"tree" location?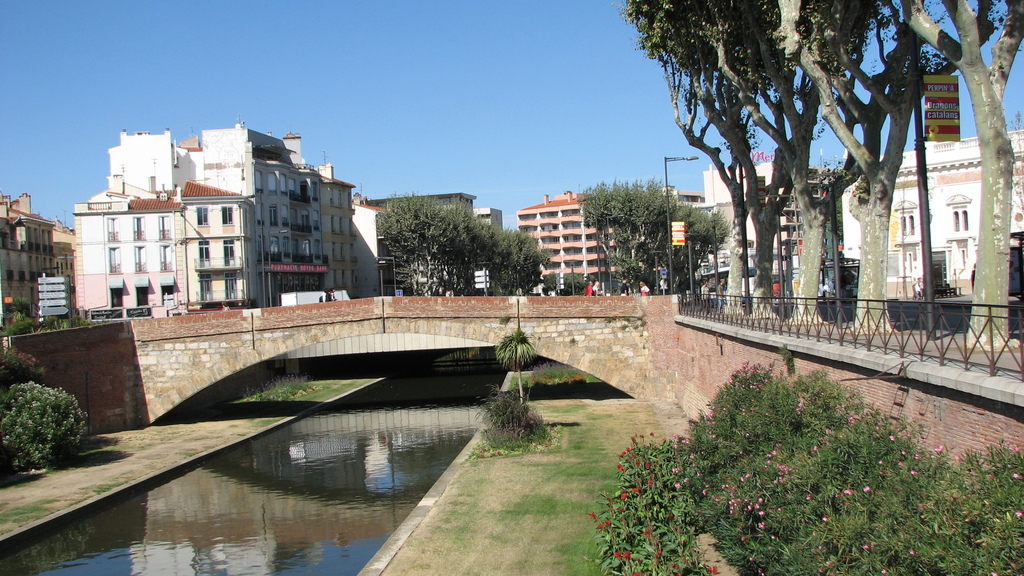
[left=372, top=188, right=545, bottom=303]
